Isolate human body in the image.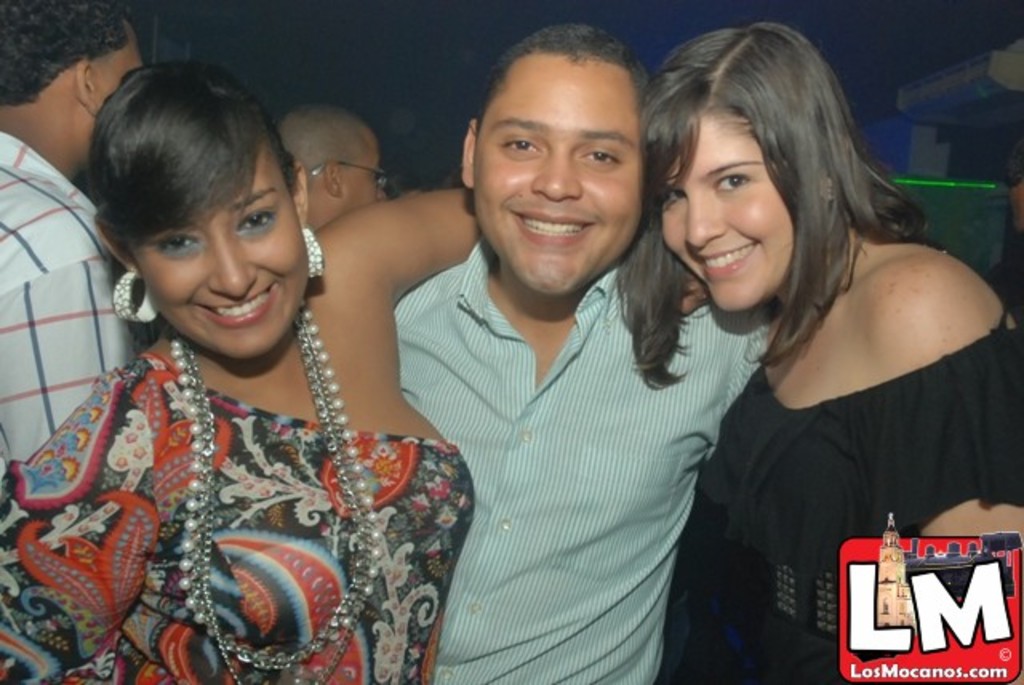
Isolated region: crop(395, 237, 782, 683).
